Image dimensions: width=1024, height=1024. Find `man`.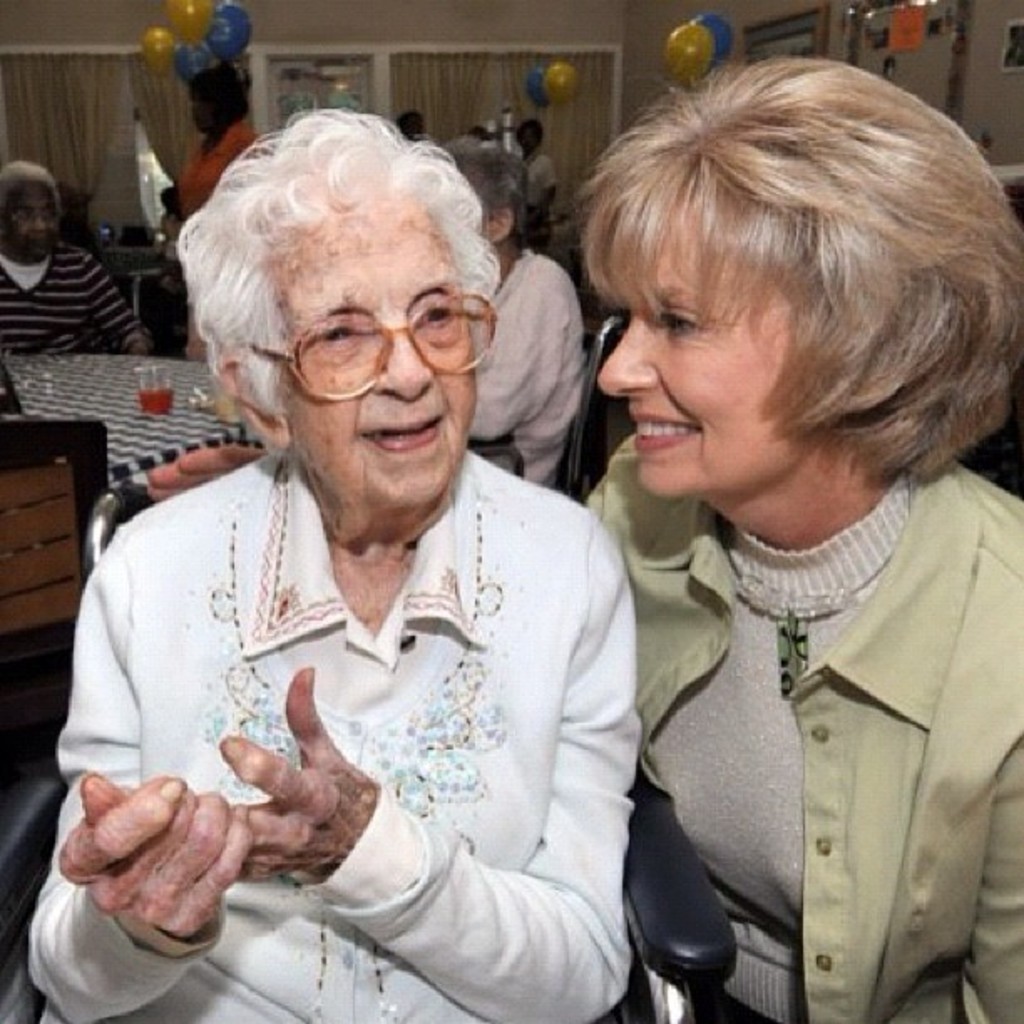
pyautogui.locateOnScreen(0, 154, 169, 355).
